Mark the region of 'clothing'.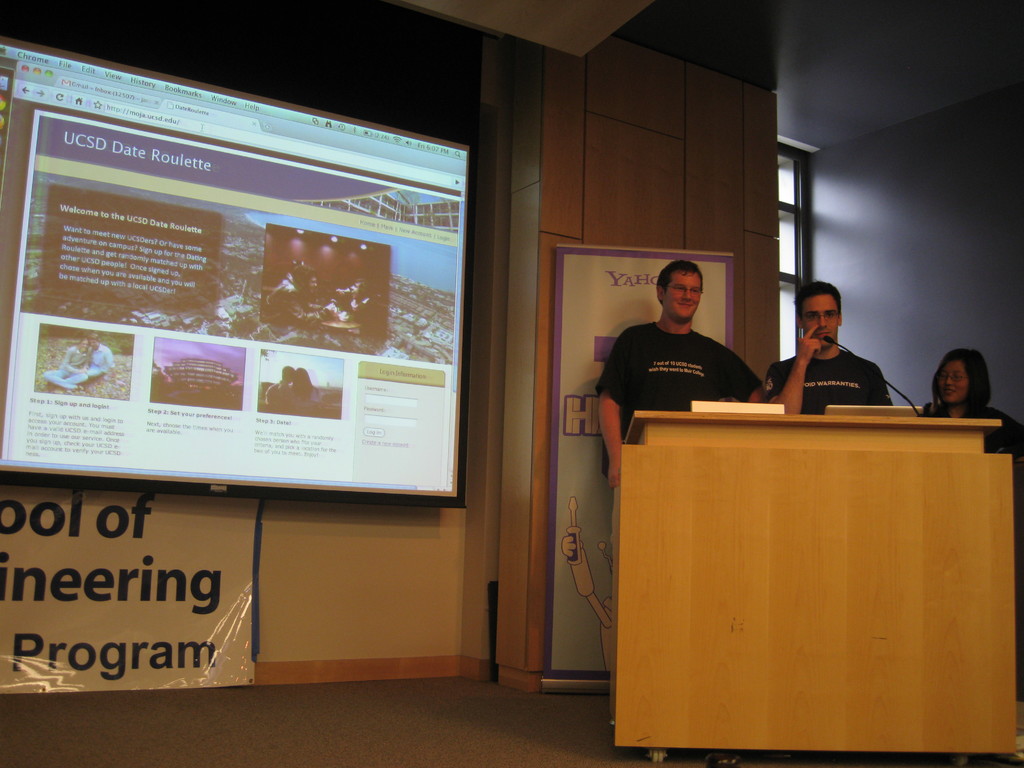
Region: box=[609, 294, 782, 425].
